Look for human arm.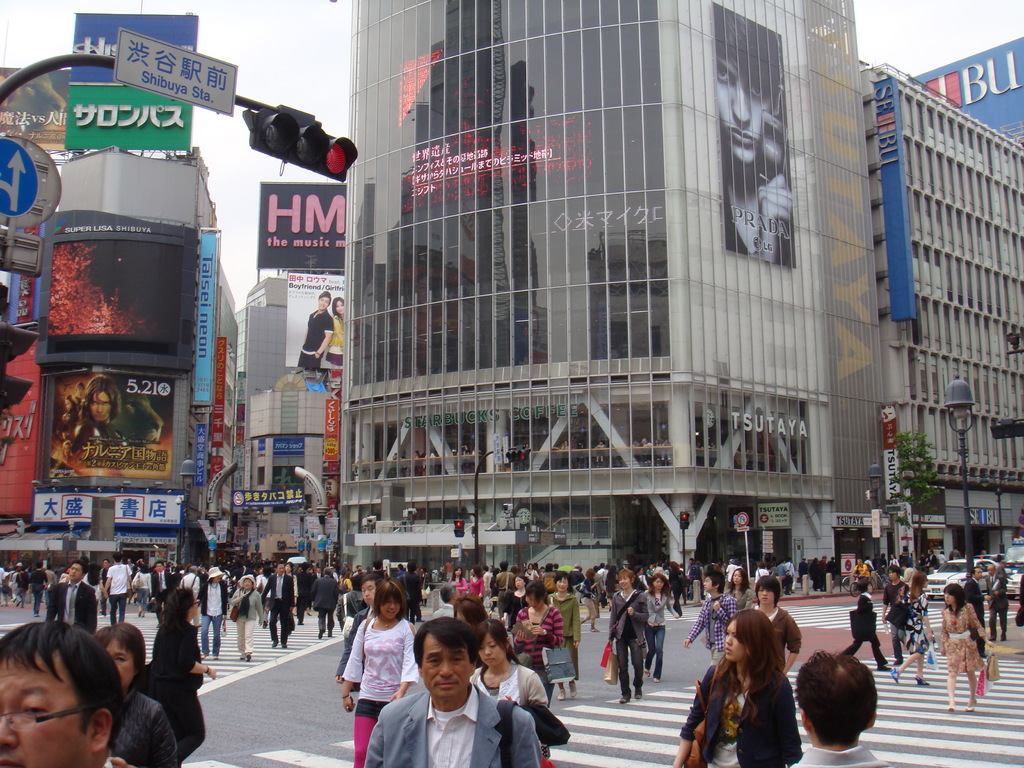
Found: rect(514, 709, 545, 767).
